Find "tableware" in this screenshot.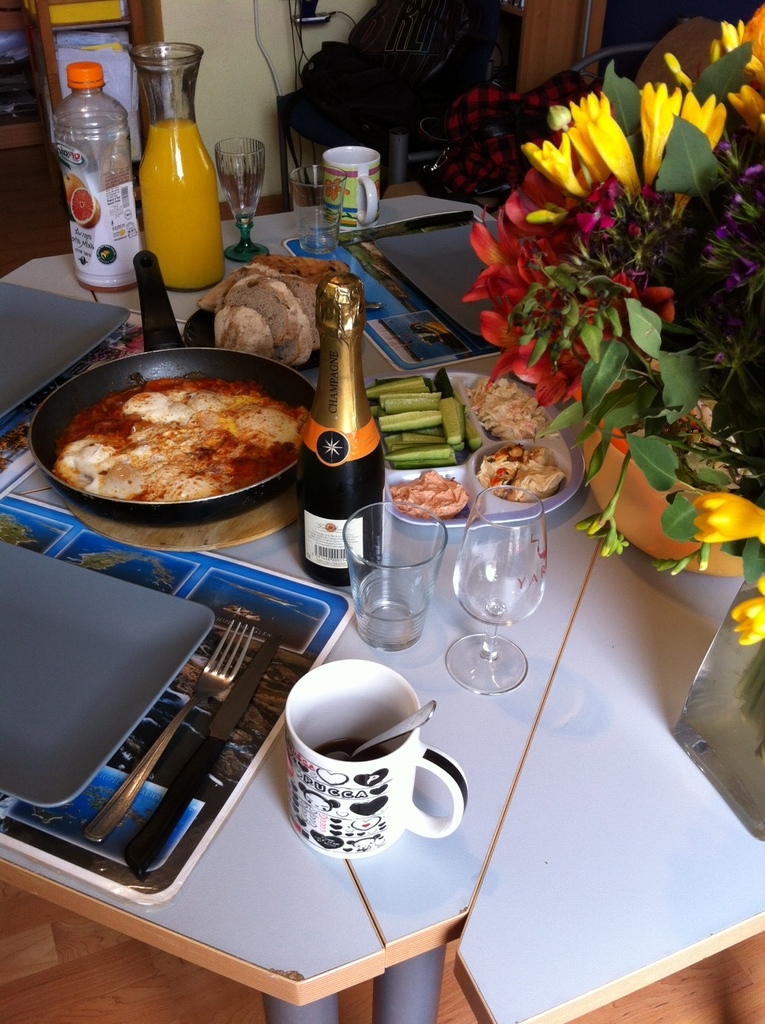
The bounding box for "tableware" is Rect(259, 676, 459, 882).
